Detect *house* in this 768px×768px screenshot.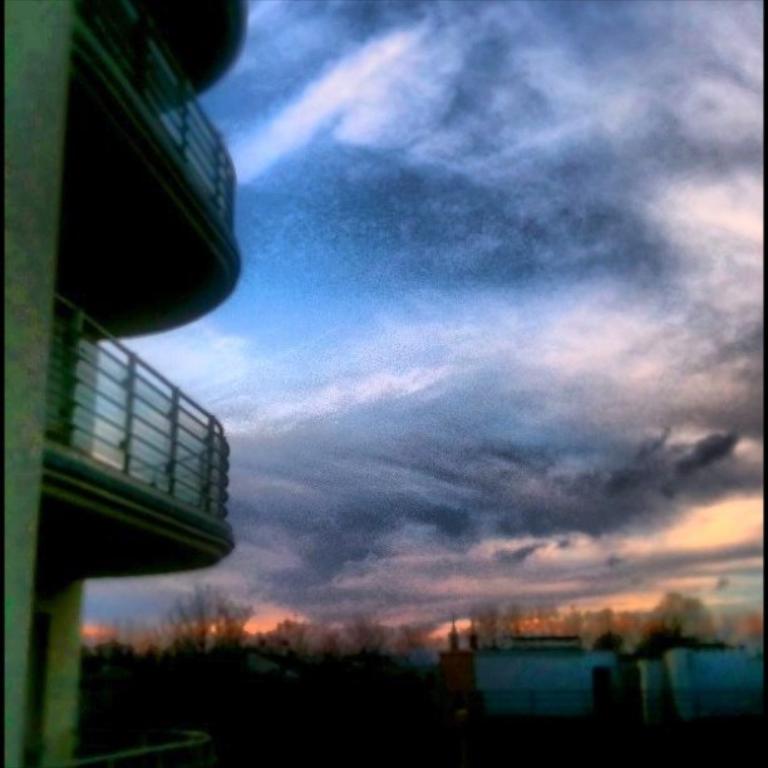
Detection: 0/0/243/767.
